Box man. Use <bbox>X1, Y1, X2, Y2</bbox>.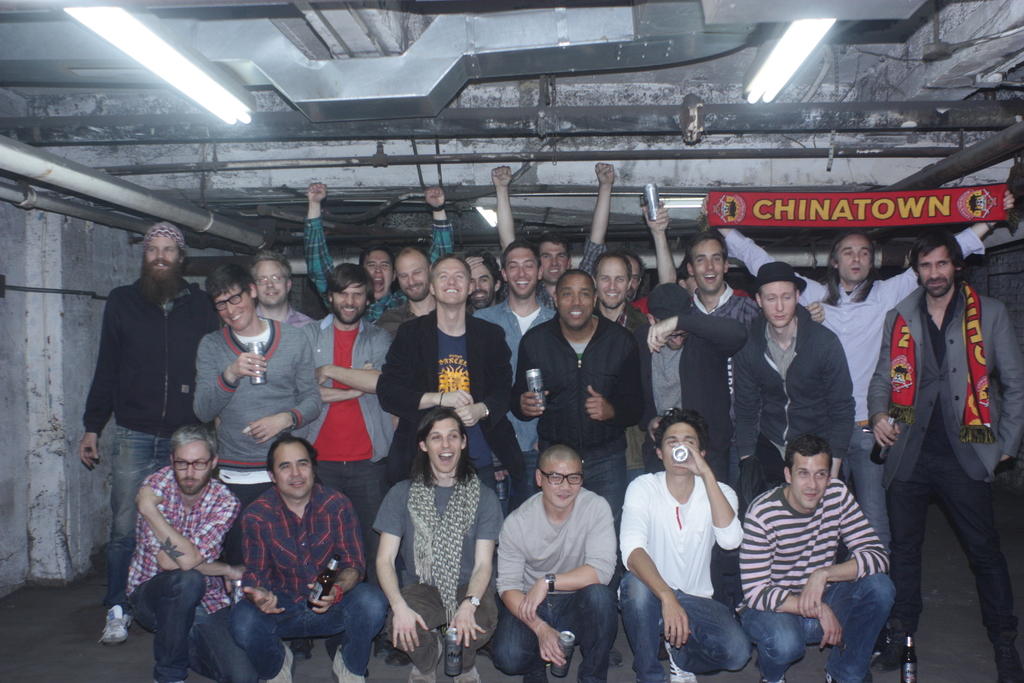
<bbox>645, 283, 750, 483</bbox>.
